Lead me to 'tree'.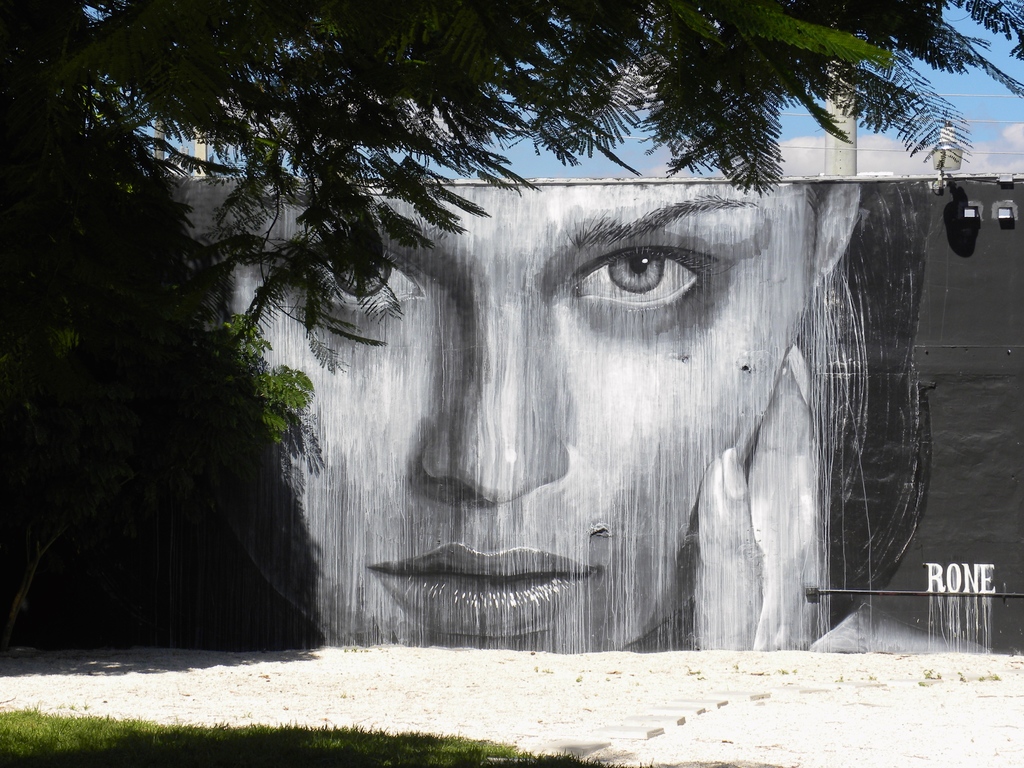
Lead to {"x1": 12, "y1": 45, "x2": 1011, "y2": 632}.
